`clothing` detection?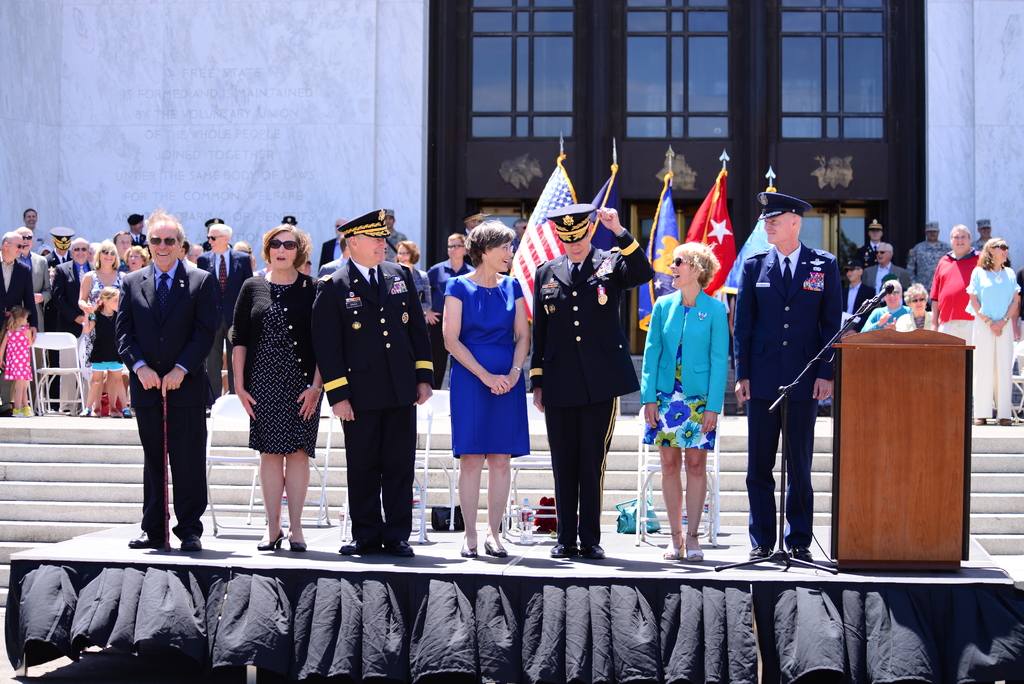
967 263 1023 417
